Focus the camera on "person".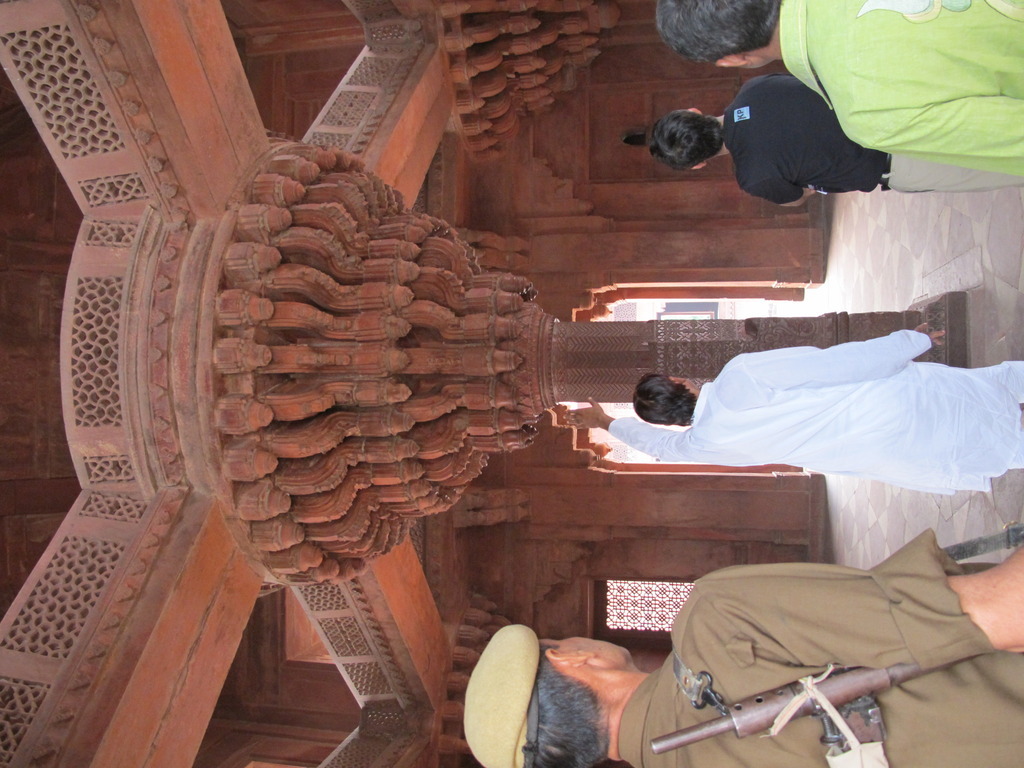
Focus region: pyautogui.locateOnScreen(466, 529, 1023, 767).
